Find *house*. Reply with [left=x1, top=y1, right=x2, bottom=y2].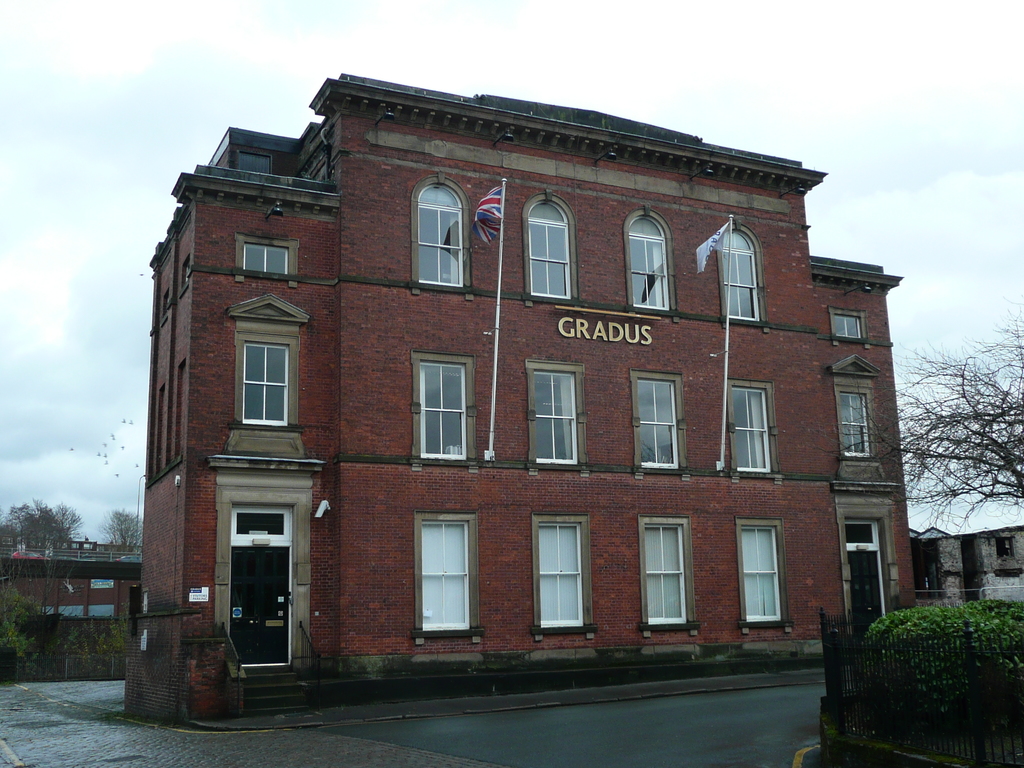
[left=0, top=537, right=143, bottom=660].
